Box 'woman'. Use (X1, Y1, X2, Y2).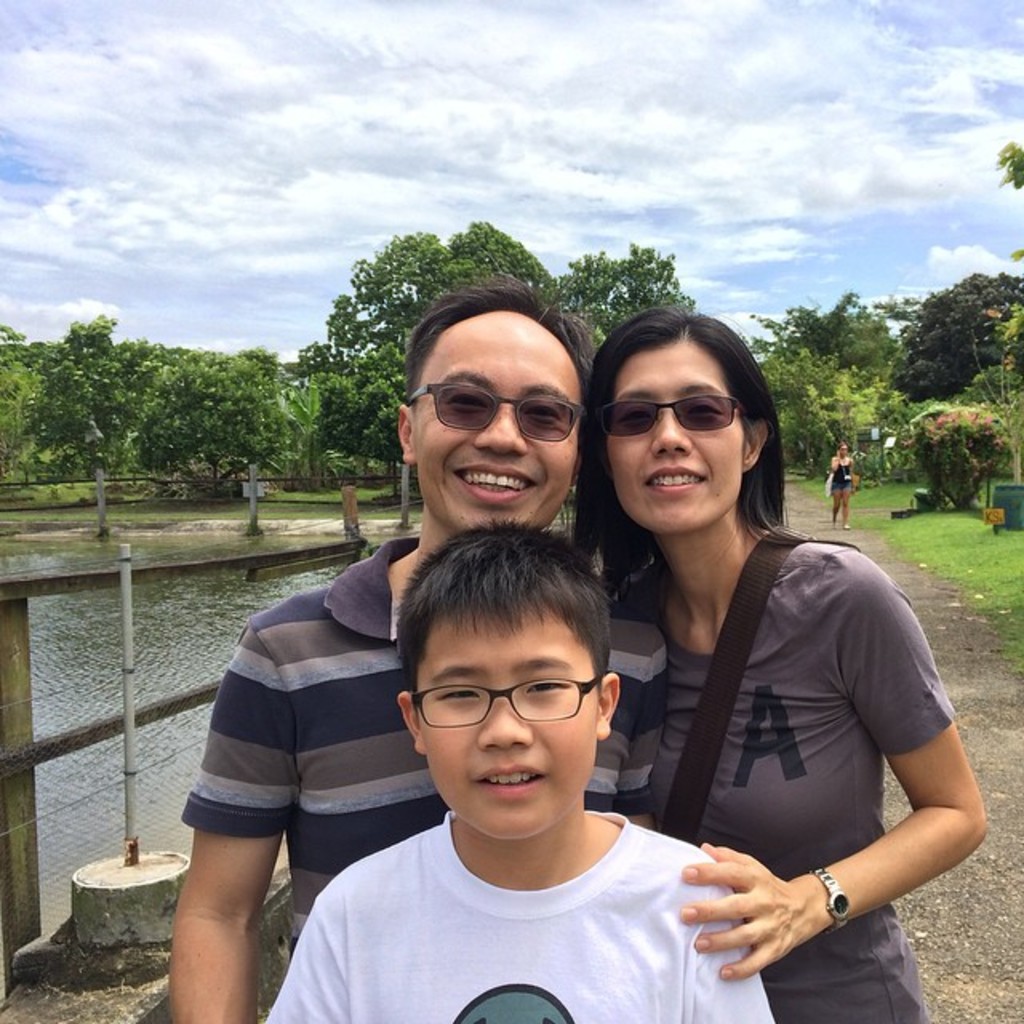
(558, 299, 941, 1023).
